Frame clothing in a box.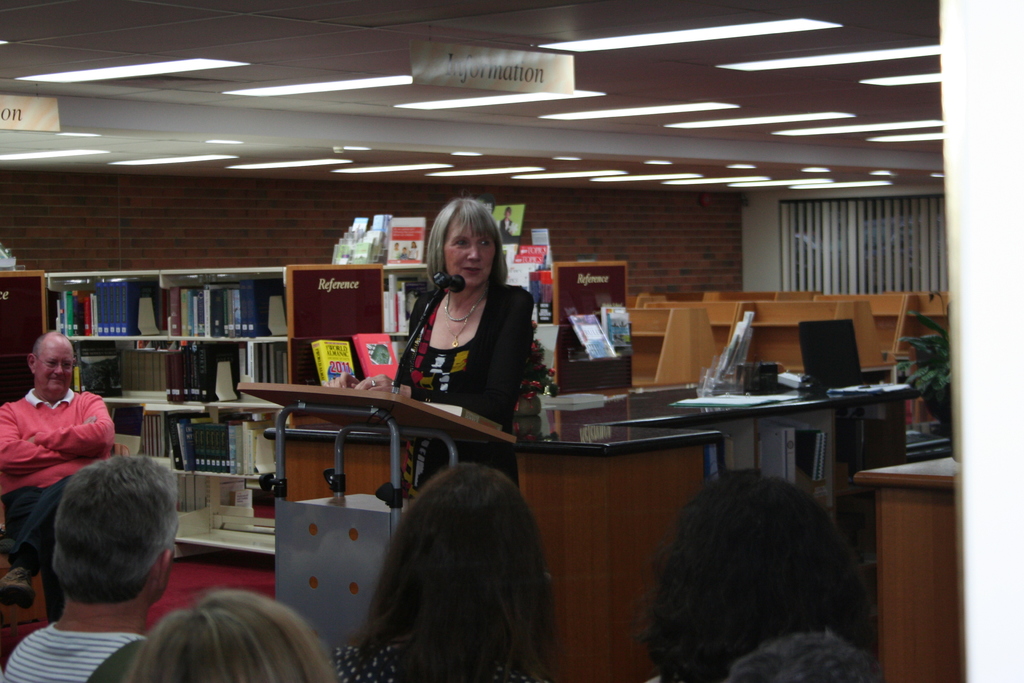
(left=2, top=388, right=115, bottom=491).
